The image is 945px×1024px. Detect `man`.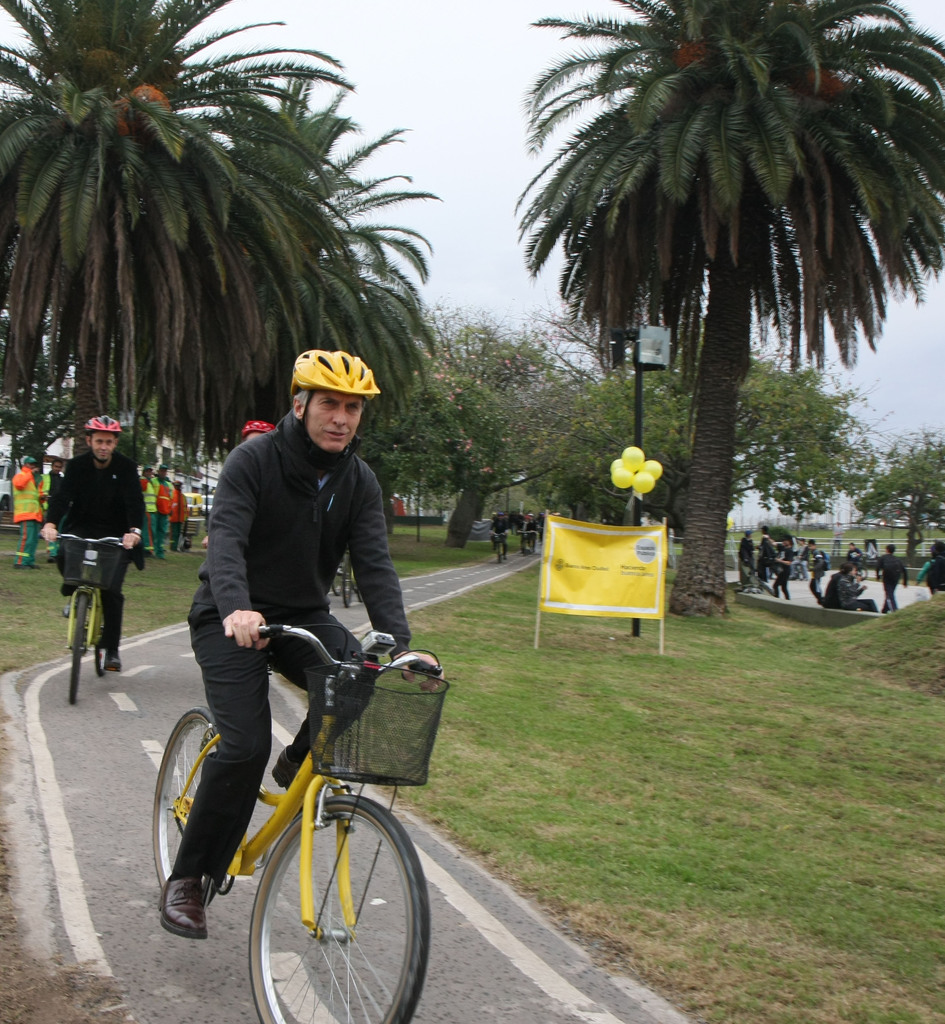
Detection: [left=494, top=519, right=501, bottom=549].
